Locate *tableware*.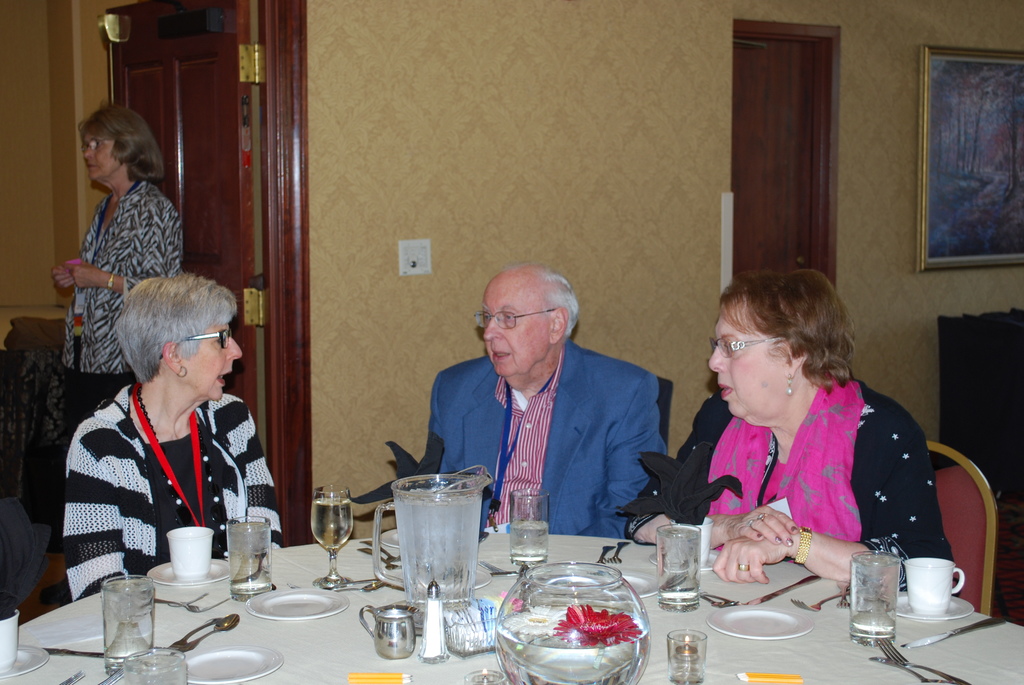
Bounding box: (362, 544, 395, 569).
